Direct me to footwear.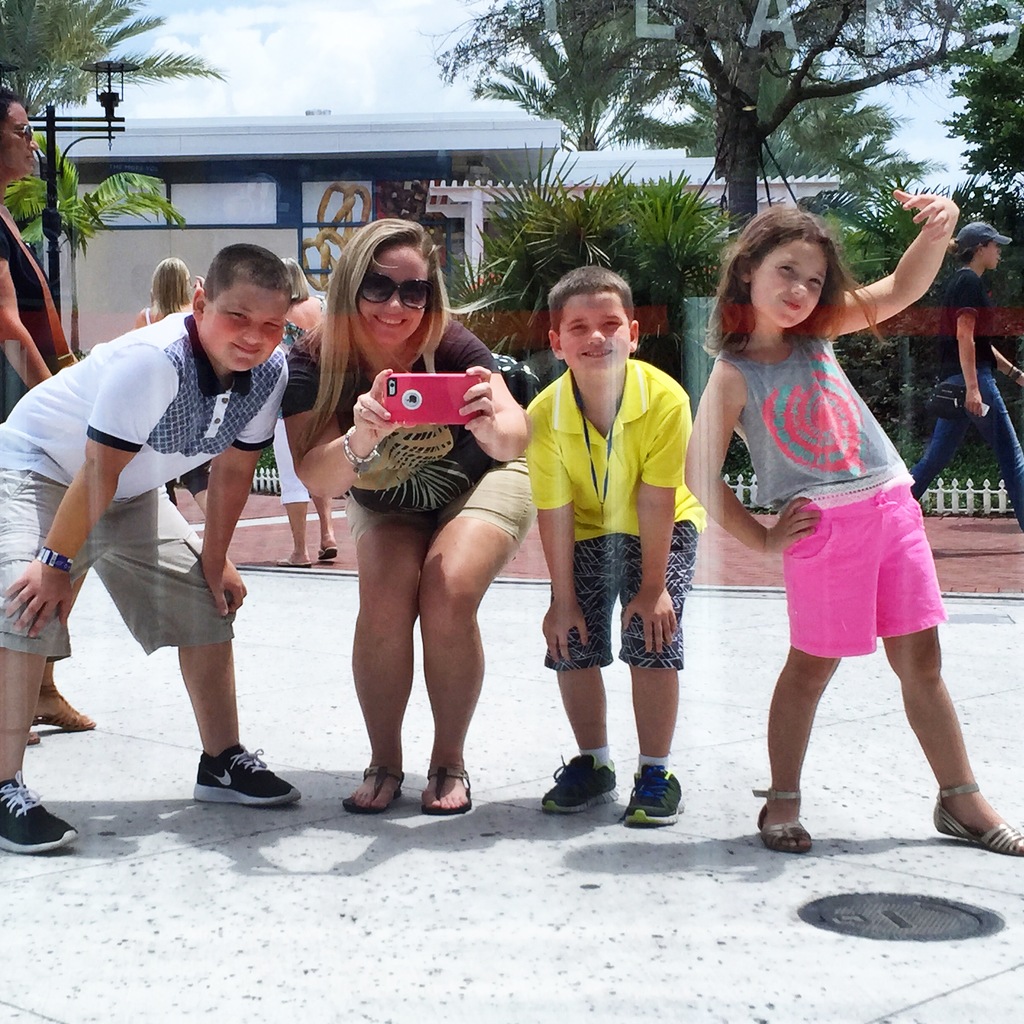
Direction: x1=342 y1=762 x2=406 y2=808.
